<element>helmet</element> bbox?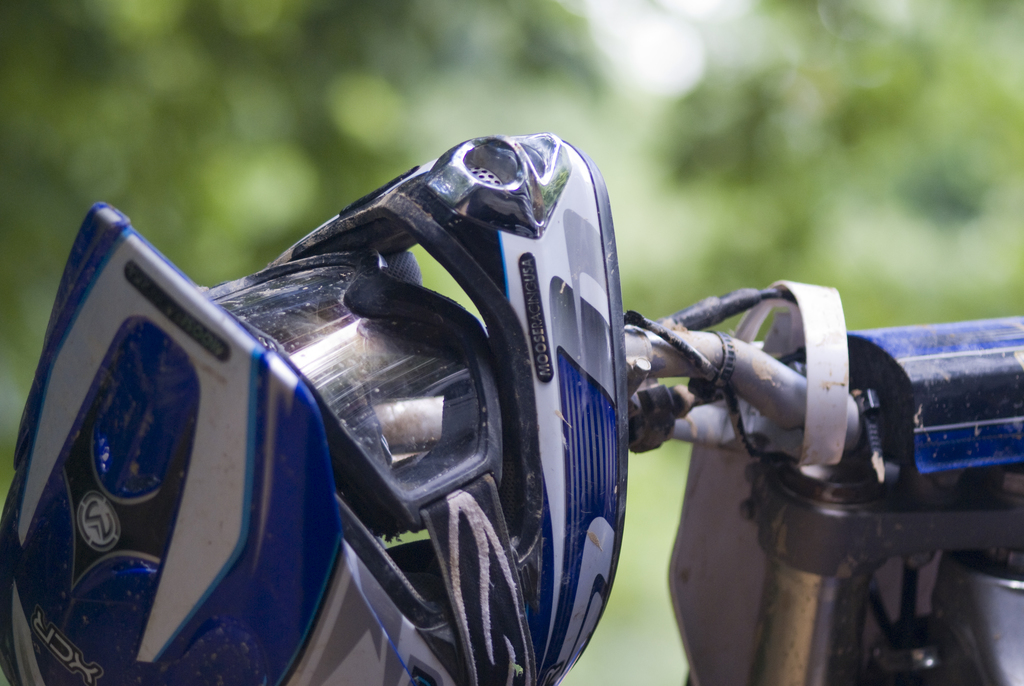
region(68, 126, 752, 622)
